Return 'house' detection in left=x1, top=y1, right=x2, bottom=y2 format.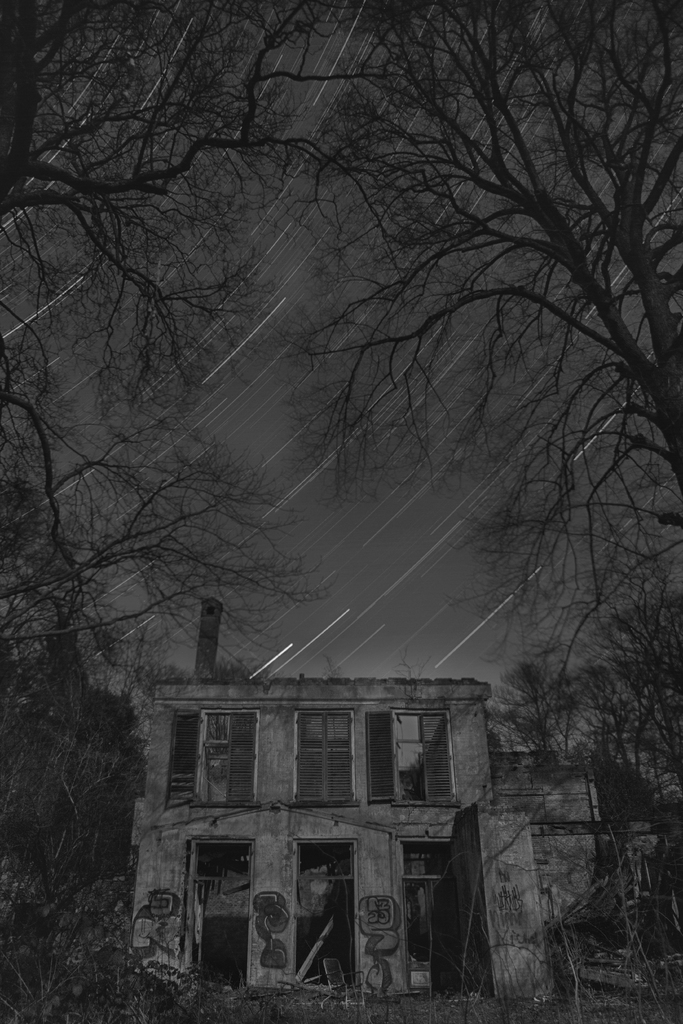
left=112, top=682, right=577, bottom=996.
